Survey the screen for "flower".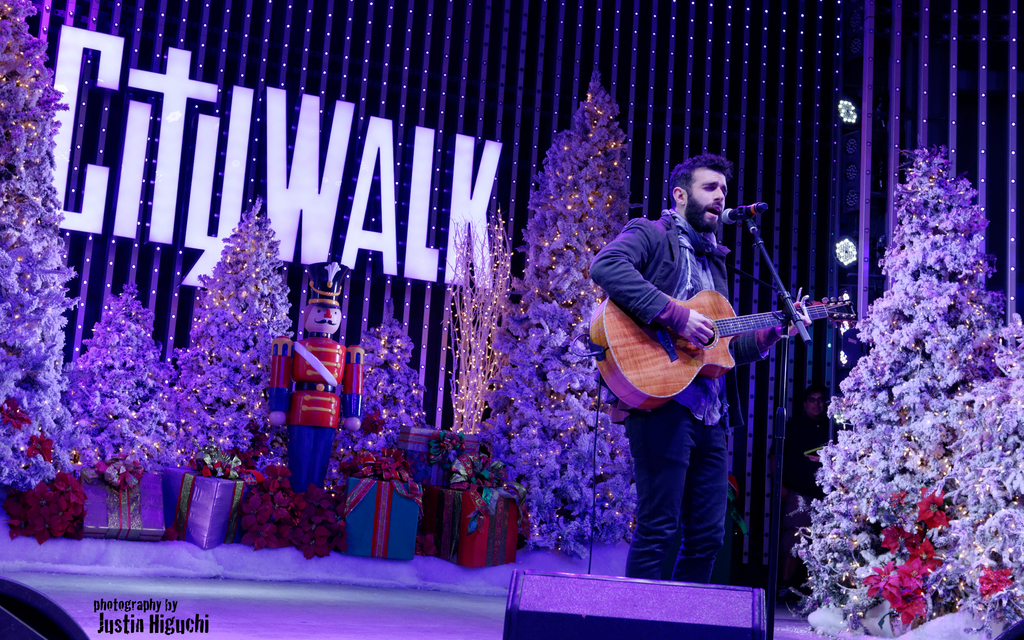
Survey found: region(0, 400, 34, 435).
